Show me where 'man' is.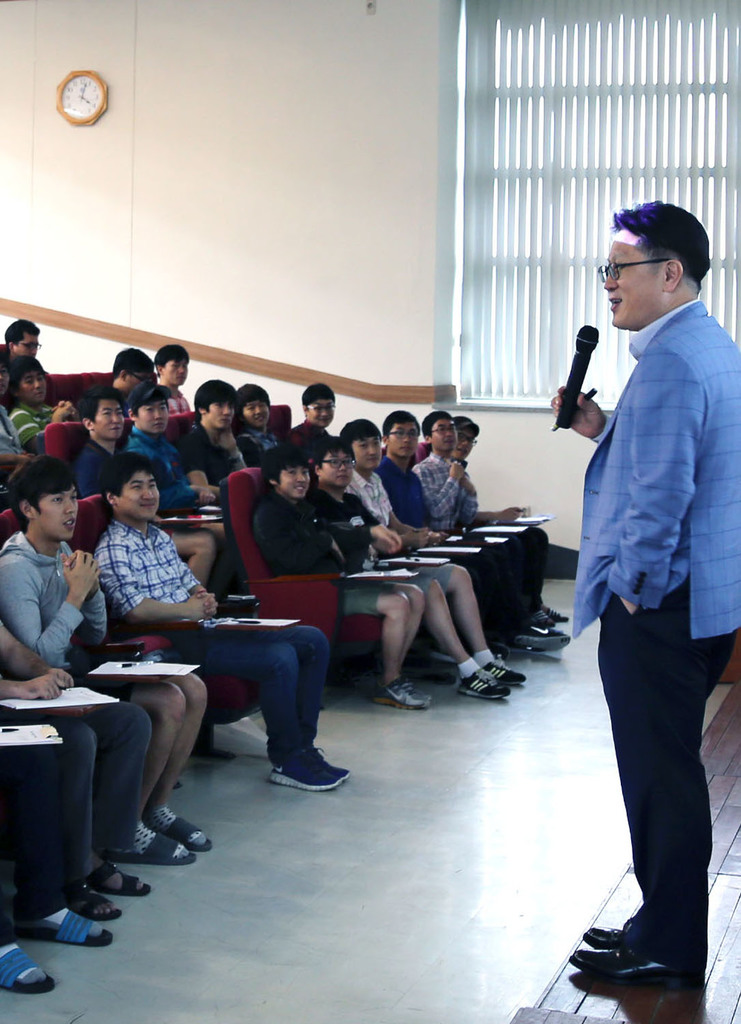
'man' is at bbox=(91, 450, 351, 793).
